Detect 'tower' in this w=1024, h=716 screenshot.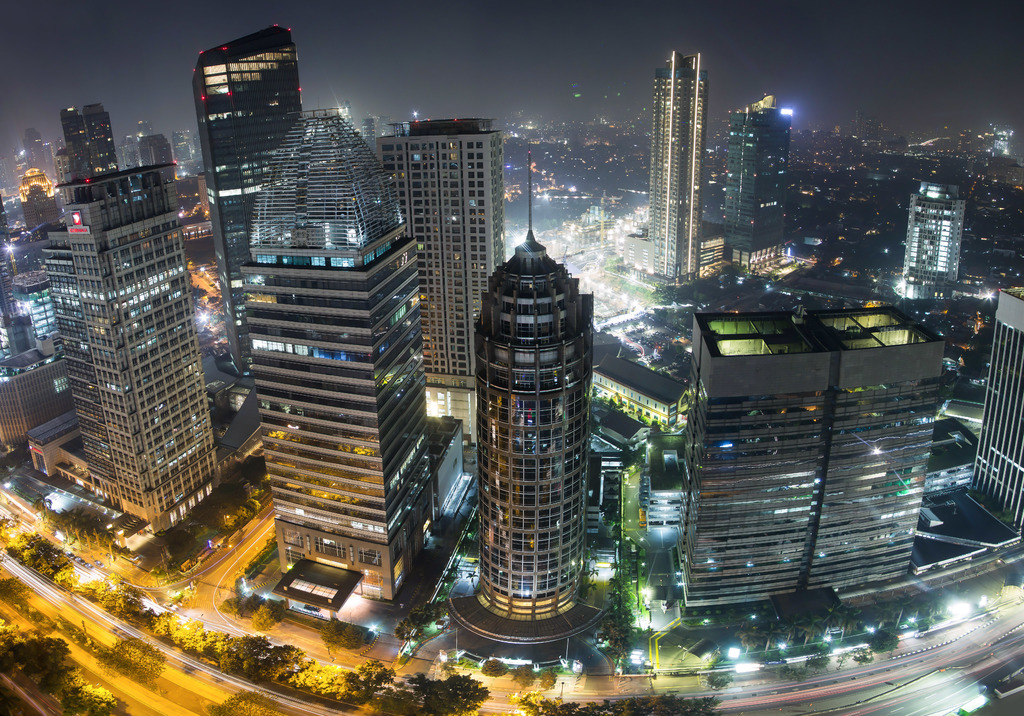
Detection: region(42, 175, 225, 517).
